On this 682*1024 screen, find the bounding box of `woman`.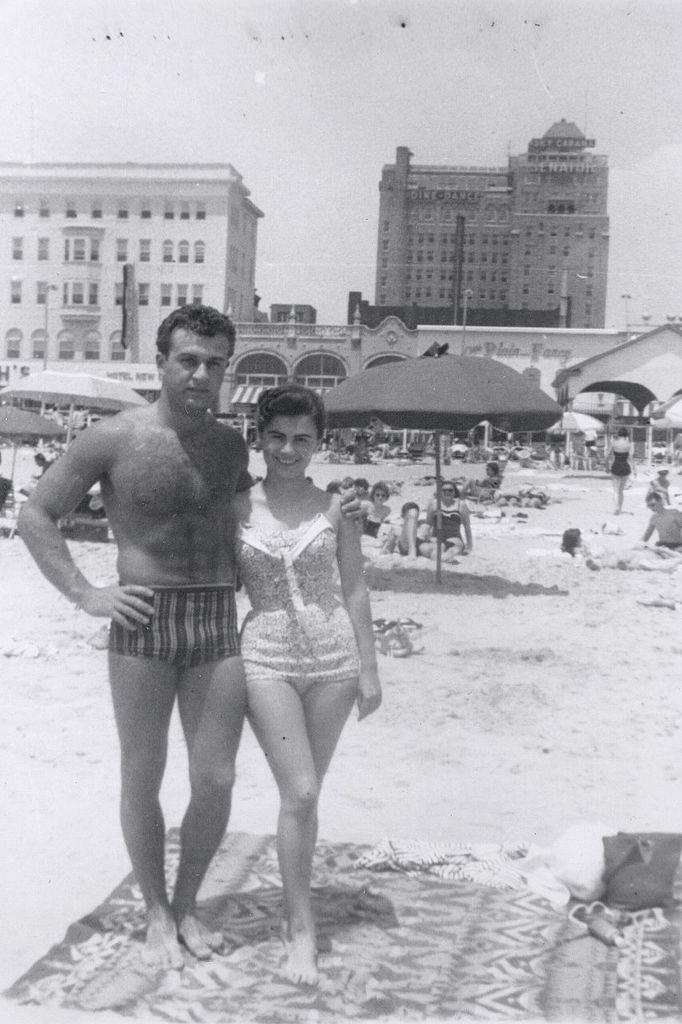
Bounding box: {"left": 423, "top": 480, "right": 474, "bottom": 552}.
